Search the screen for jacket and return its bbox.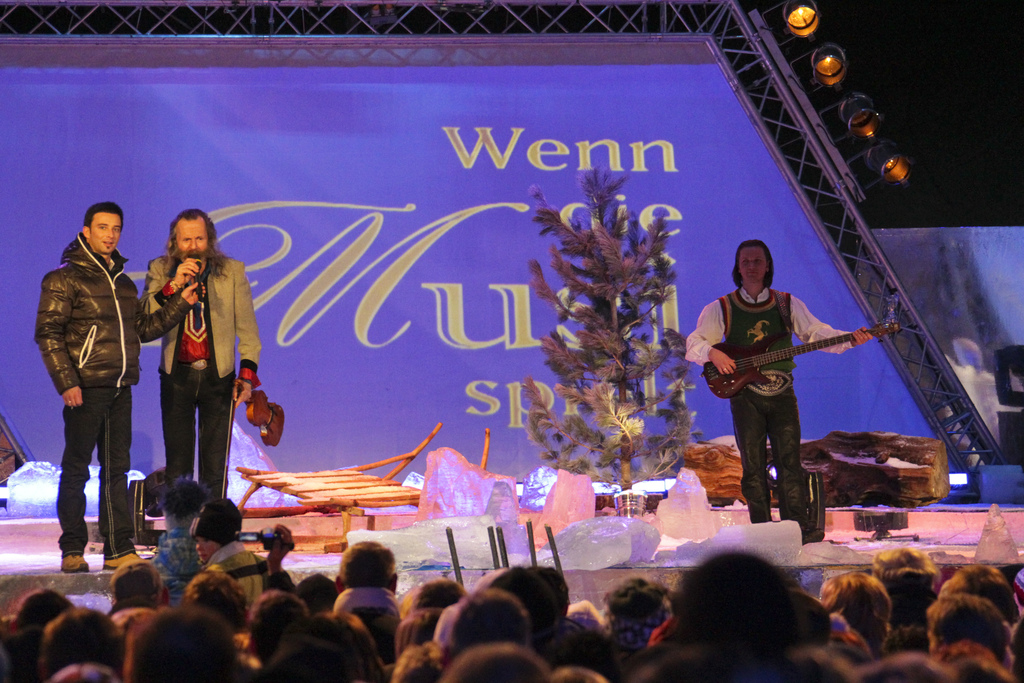
Found: bbox=[140, 254, 268, 383].
